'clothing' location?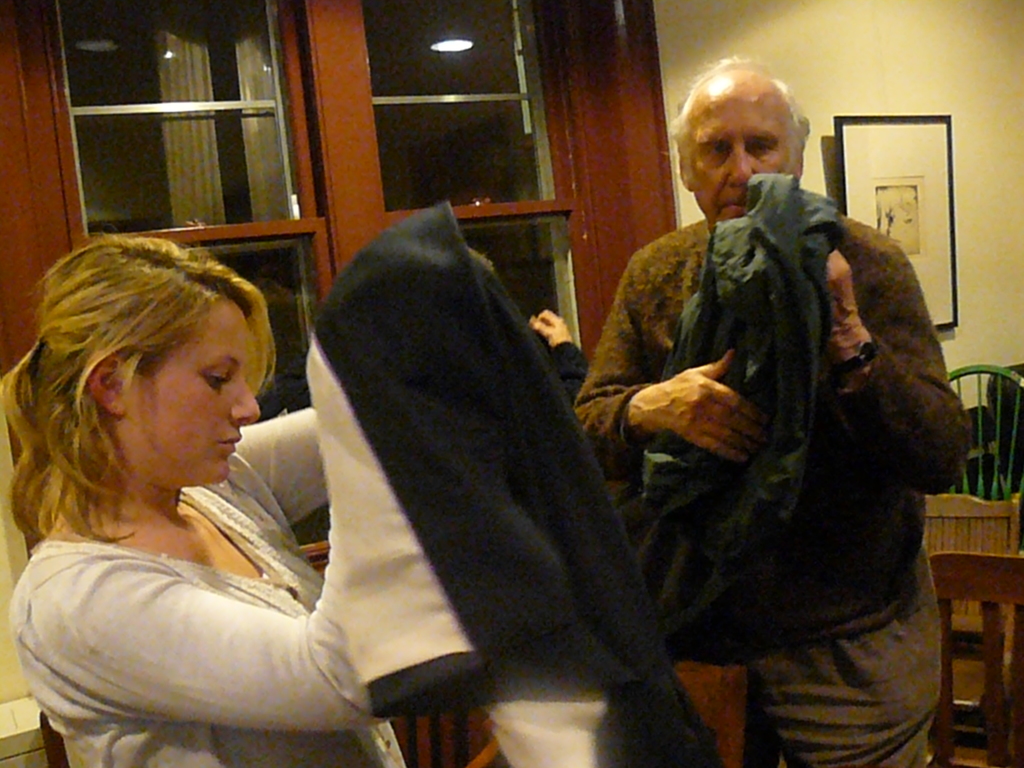
region(629, 162, 855, 631)
